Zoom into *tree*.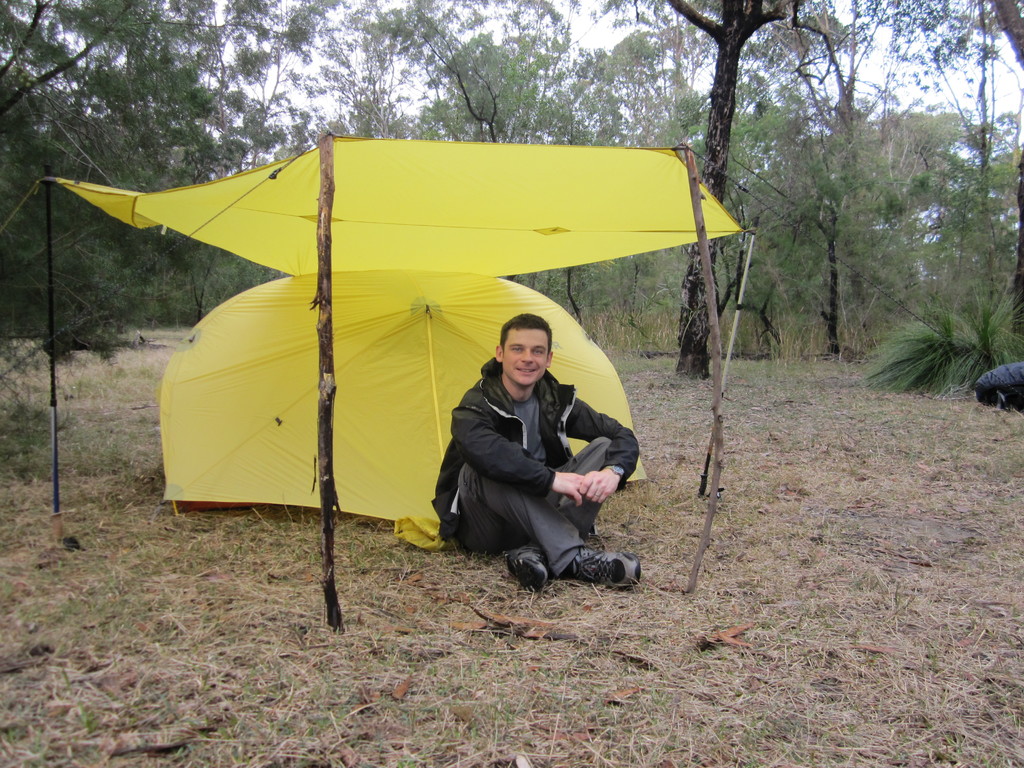
Zoom target: 779 0 1014 161.
